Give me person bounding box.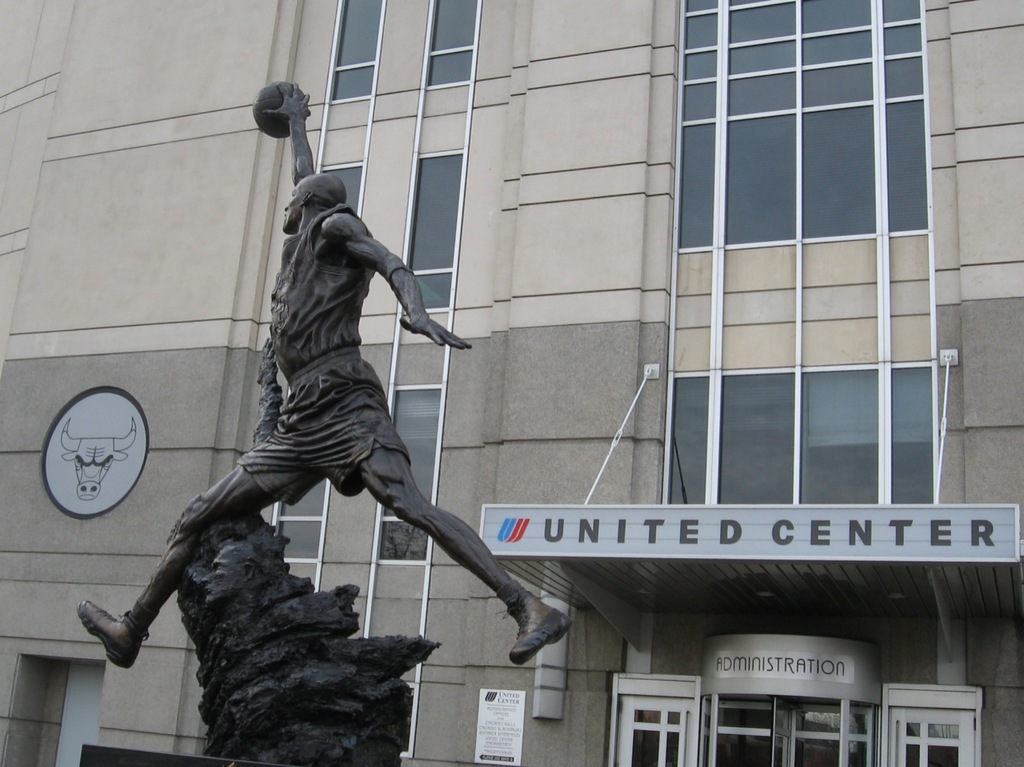
[left=77, top=74, right=576, bottom=670].
